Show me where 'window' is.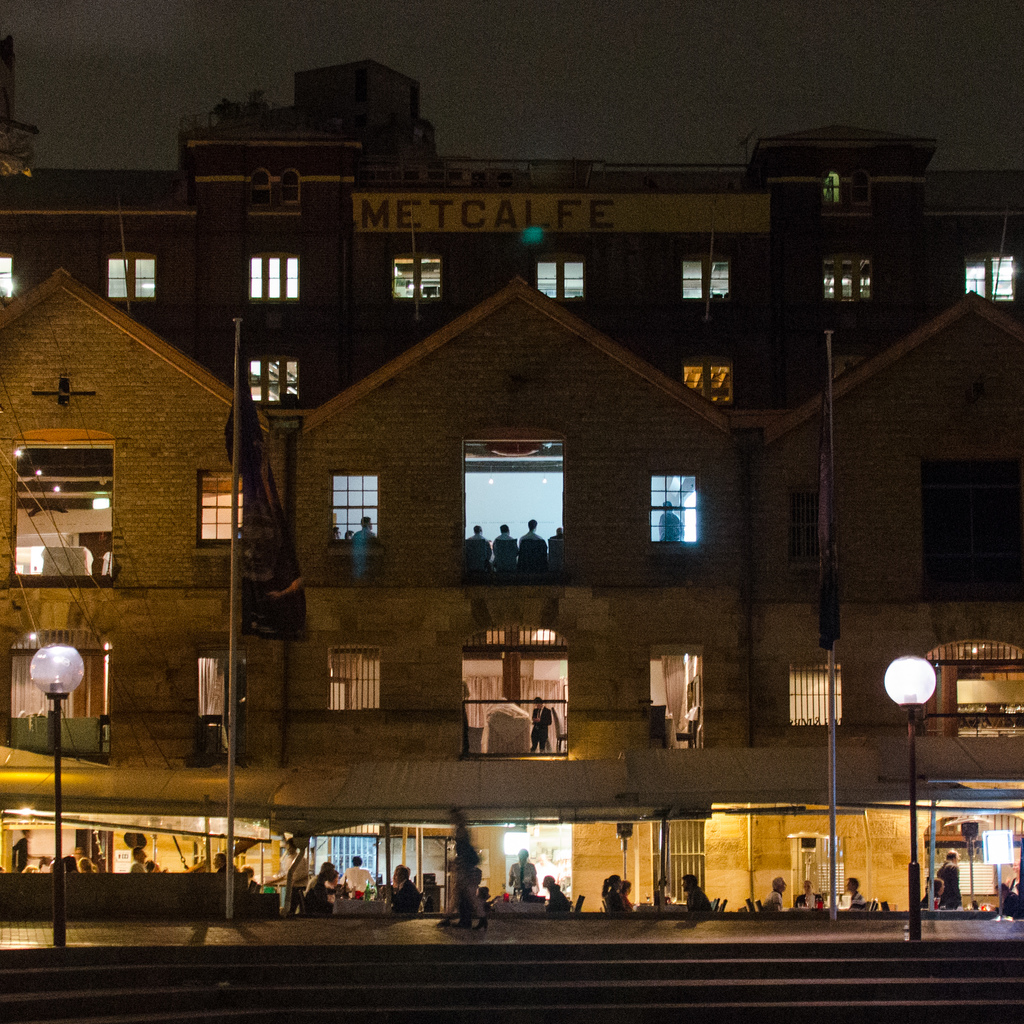
'window' is at 824,262,870,300.
